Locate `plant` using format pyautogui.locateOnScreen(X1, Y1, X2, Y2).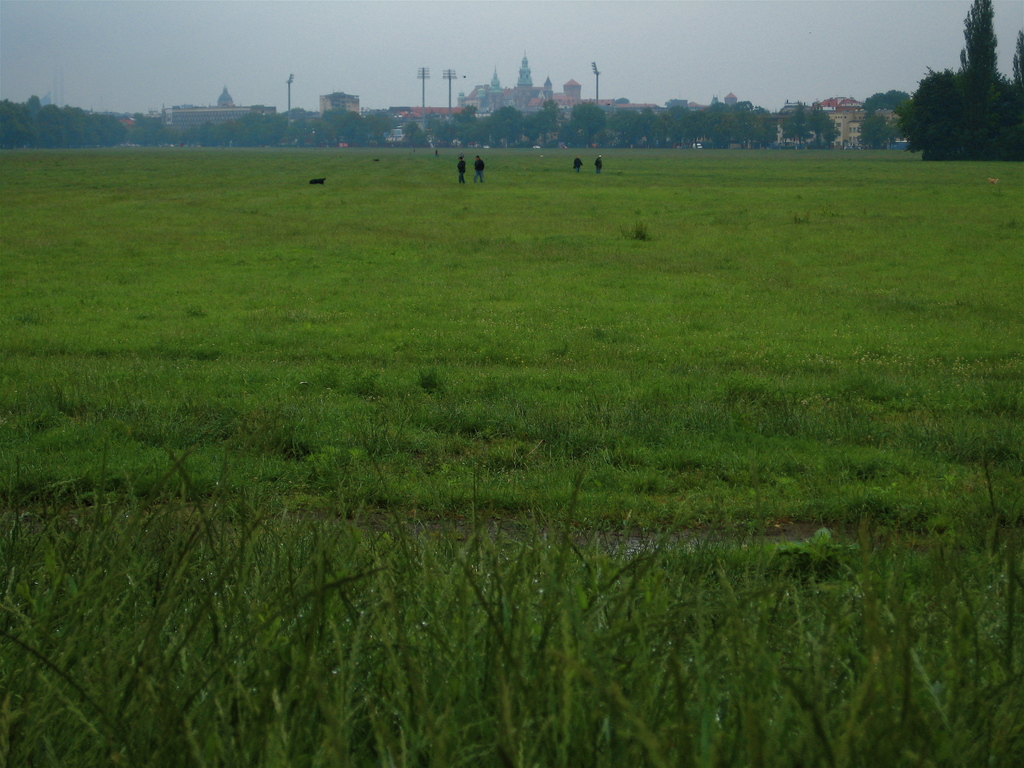
pyautogui.locateOnScreen(0, 435, 1023, 767).
